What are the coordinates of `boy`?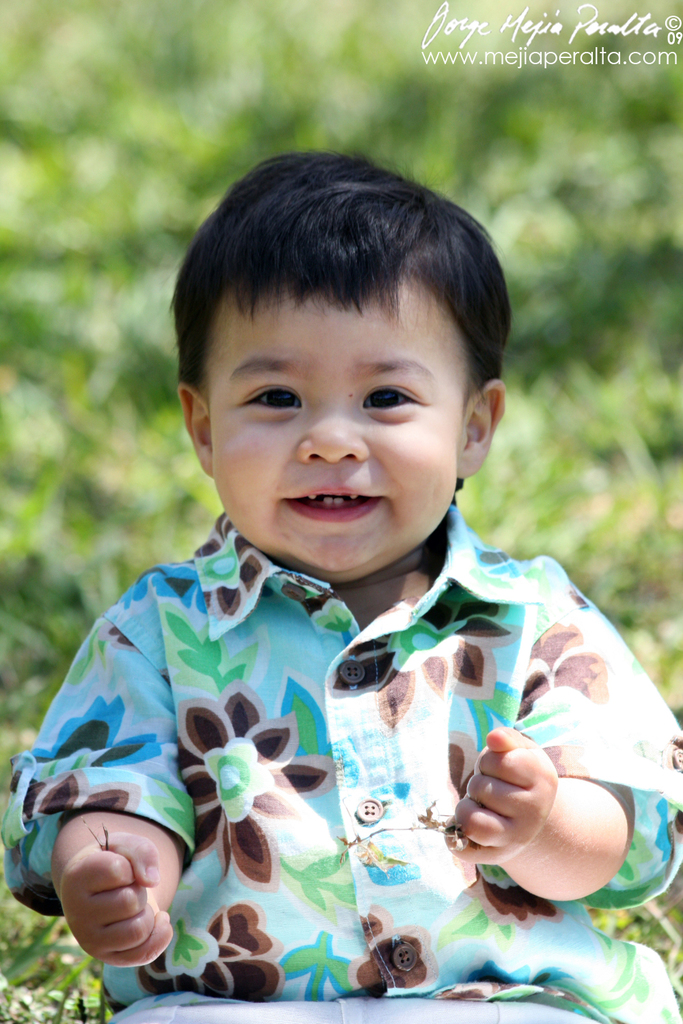
{"left": 0, "top": 152, "right": 682, "bottom": 1023}.
